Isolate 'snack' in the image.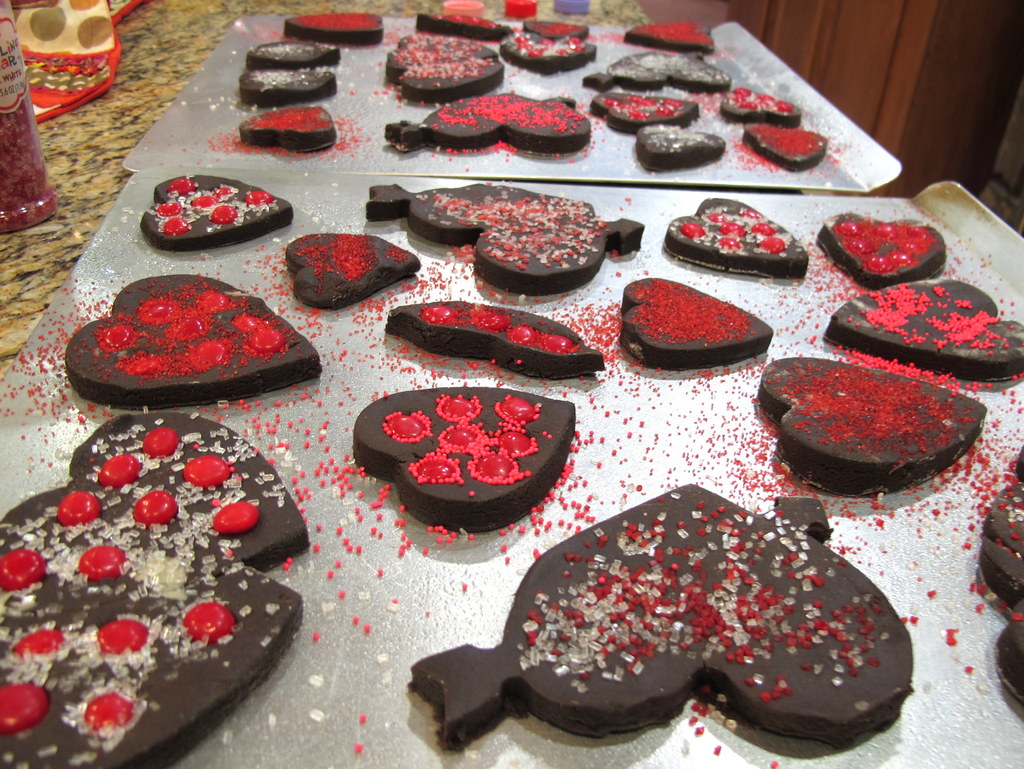
Isolated region: bbox=(754, 352, 988, 505).
